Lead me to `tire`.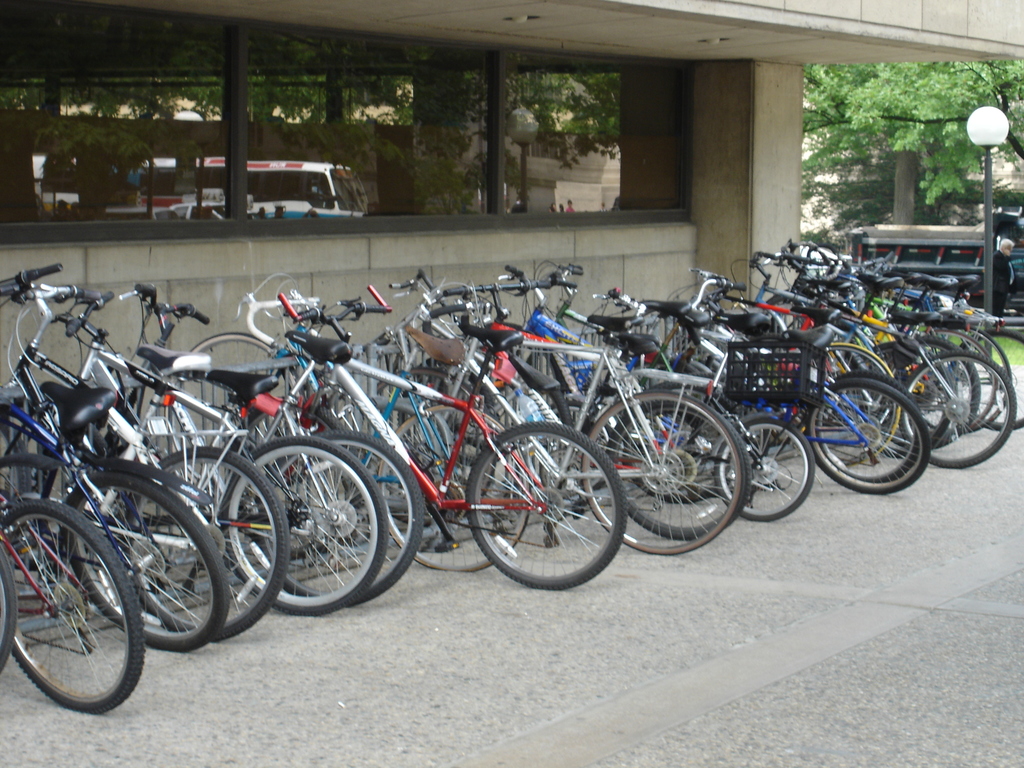
Lead to <box>807,378,929,495</box>.
